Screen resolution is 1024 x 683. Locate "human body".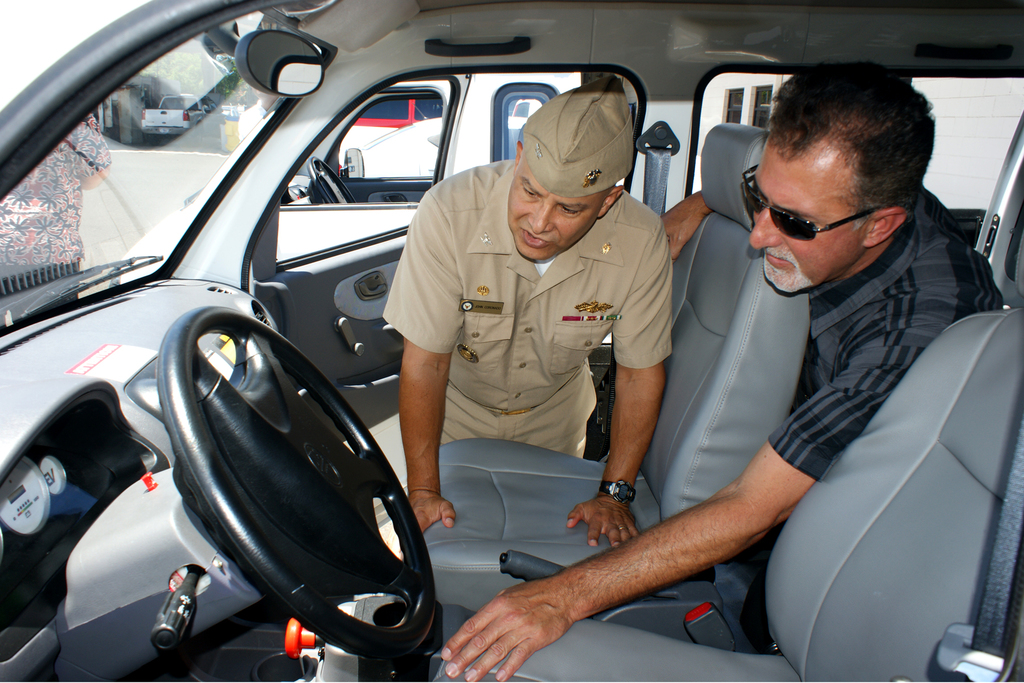
<bbox>403, 87, 677, 547</bbox>.
